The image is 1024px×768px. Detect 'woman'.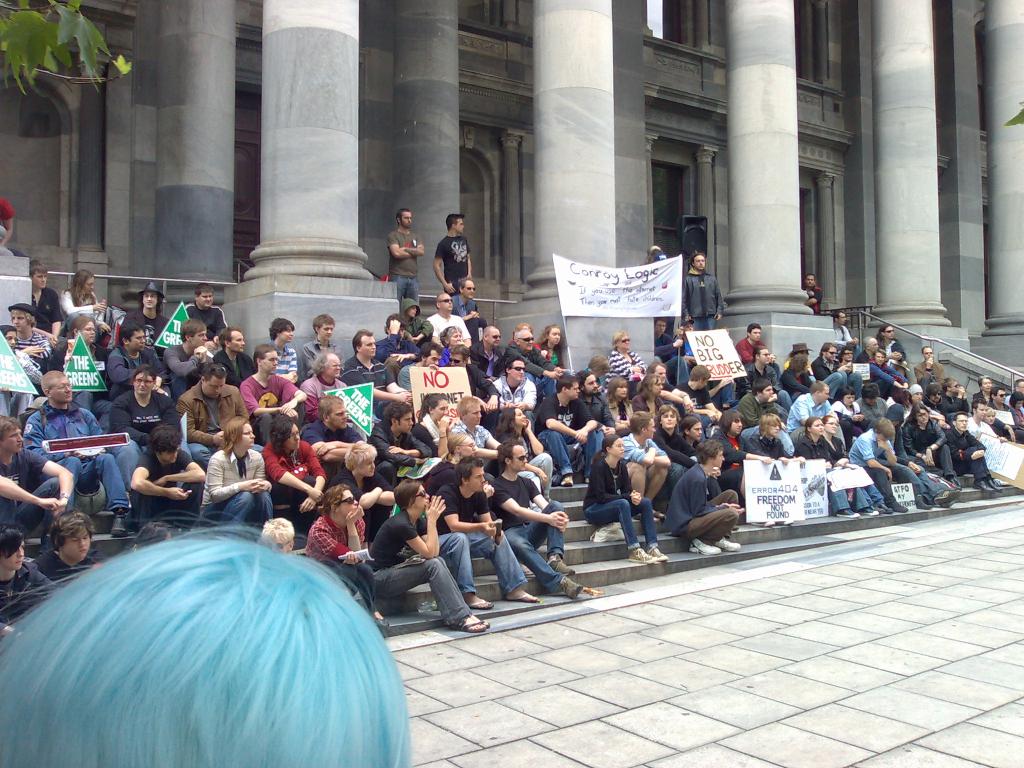
Detection: <bbox>713, 408, 767, 484</bbox>.
